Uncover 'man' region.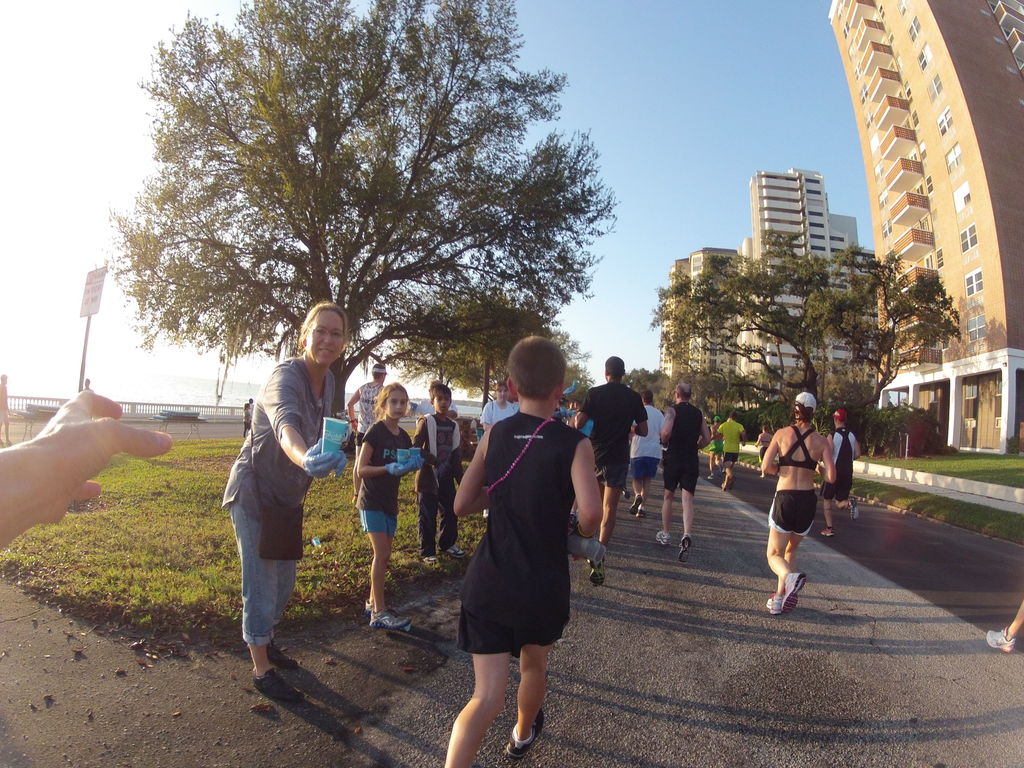
Uncovered: detection(343, 360, 388, 509).
